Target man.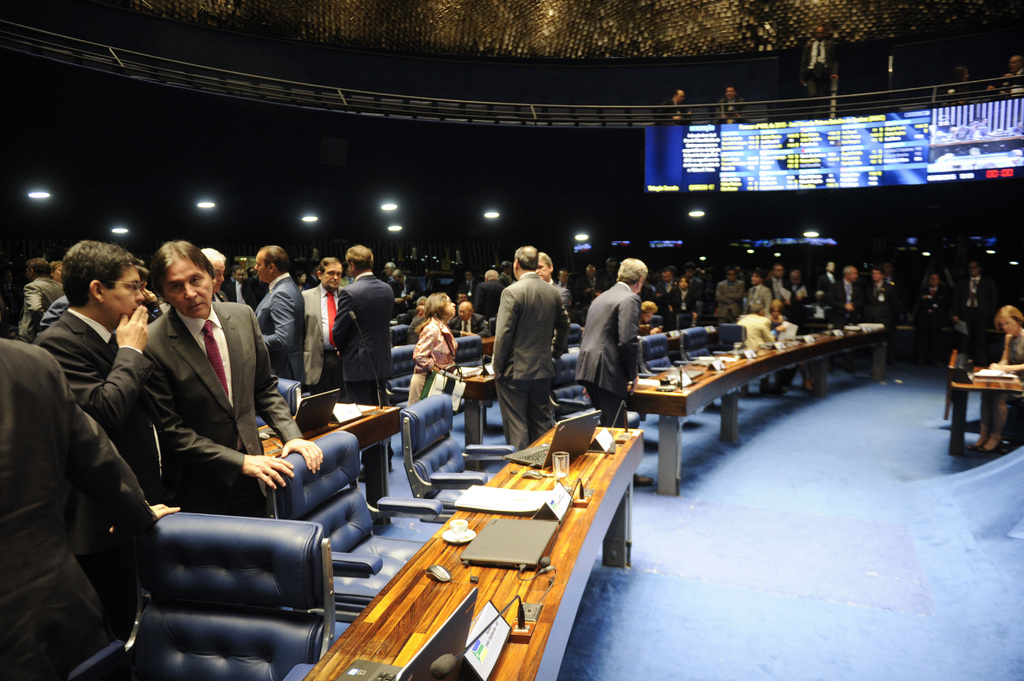
Target region: <bbox>585, 267, 602, 317</bbox>.
